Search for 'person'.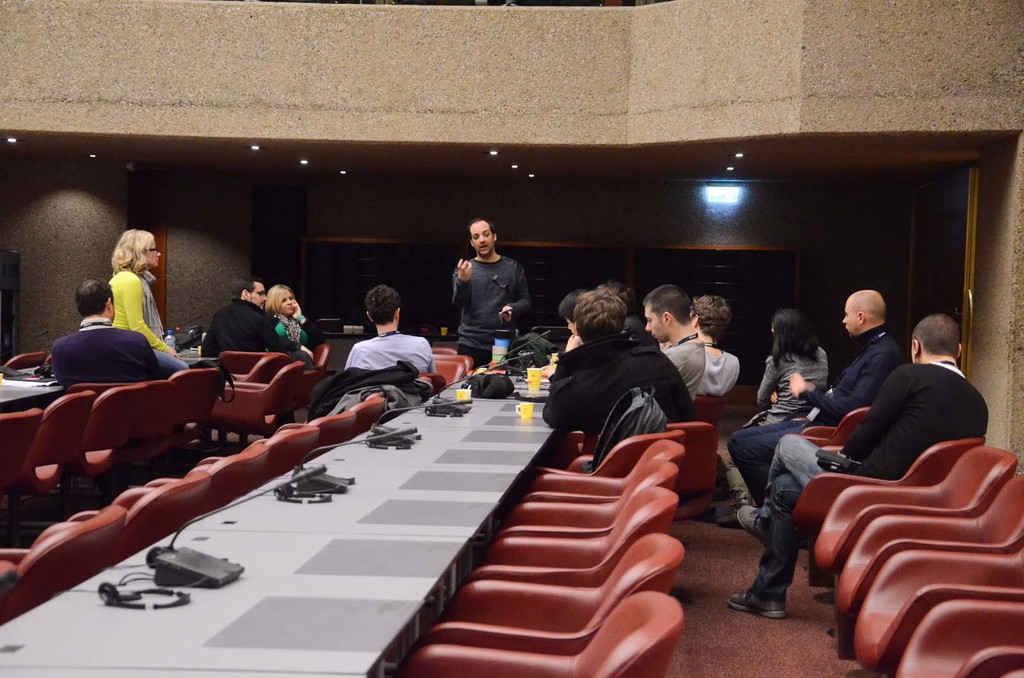
Found at detection(199, 280, 284, 363).
